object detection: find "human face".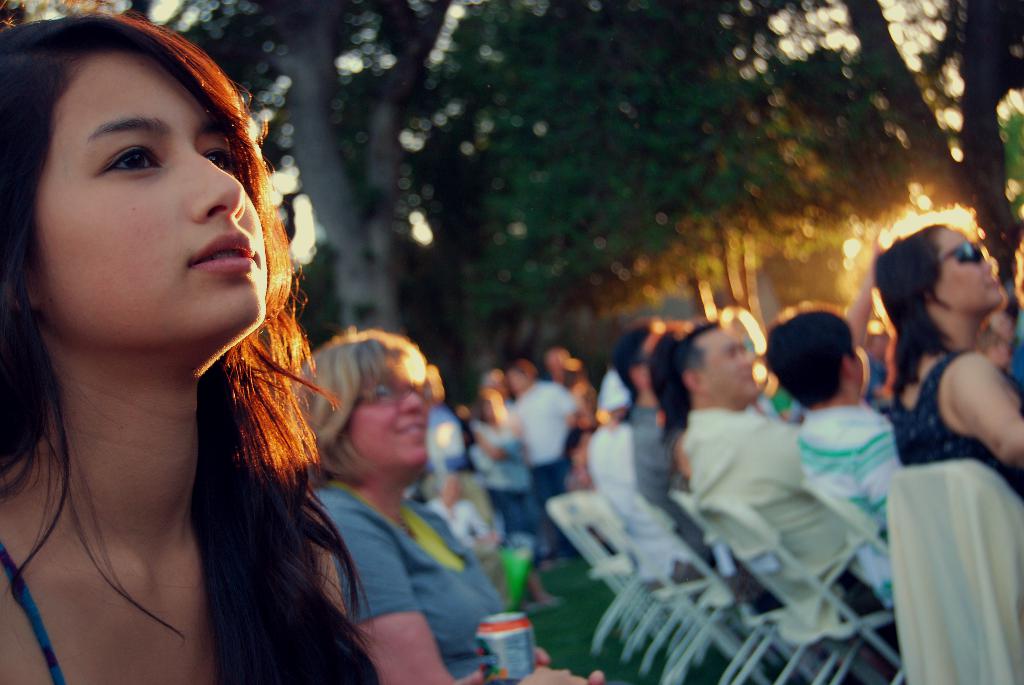
(344,354,424,464).
